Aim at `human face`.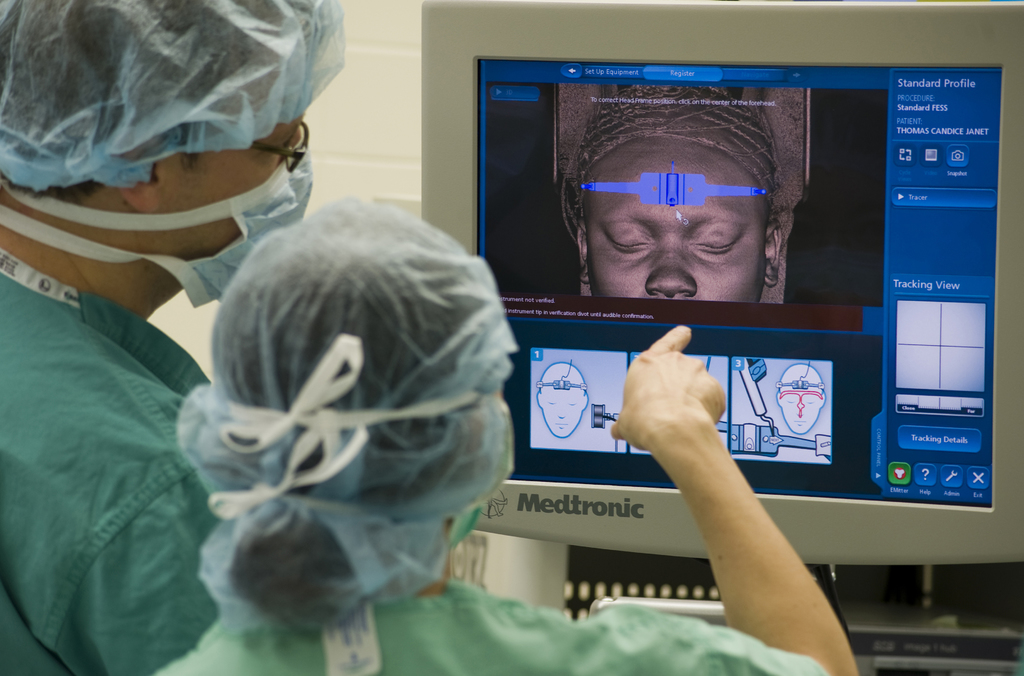
Aimed at {"left": 544, "top": 364, "right": 584, "bottom": 436}.
